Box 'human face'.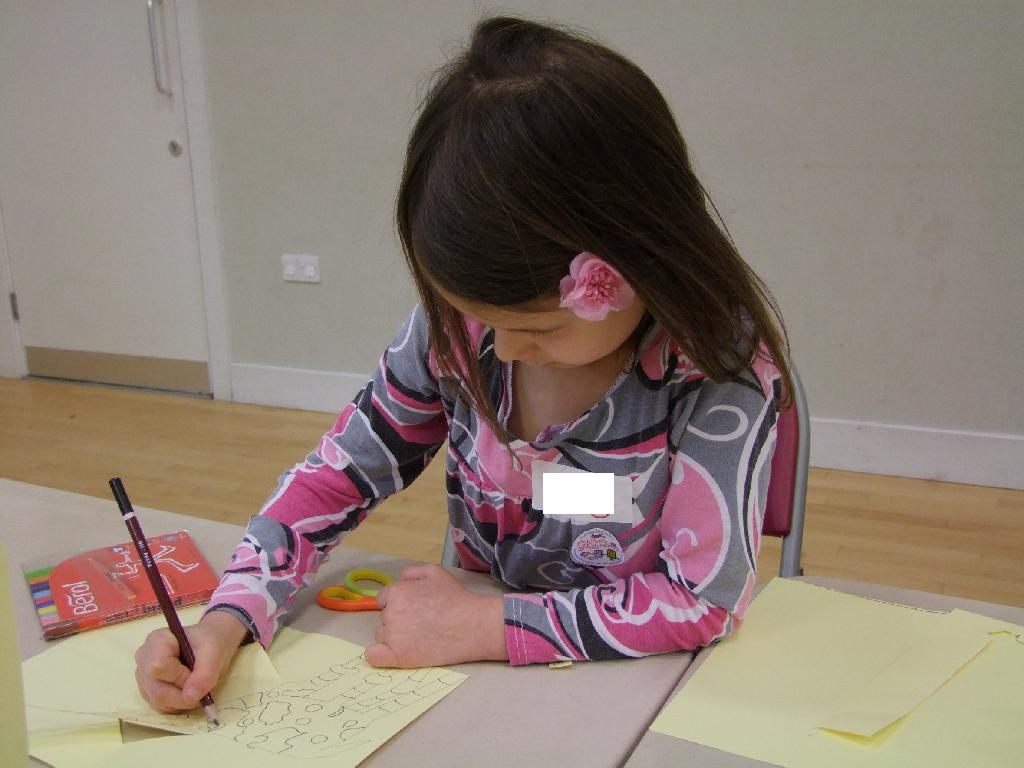
428:268:642:368.
